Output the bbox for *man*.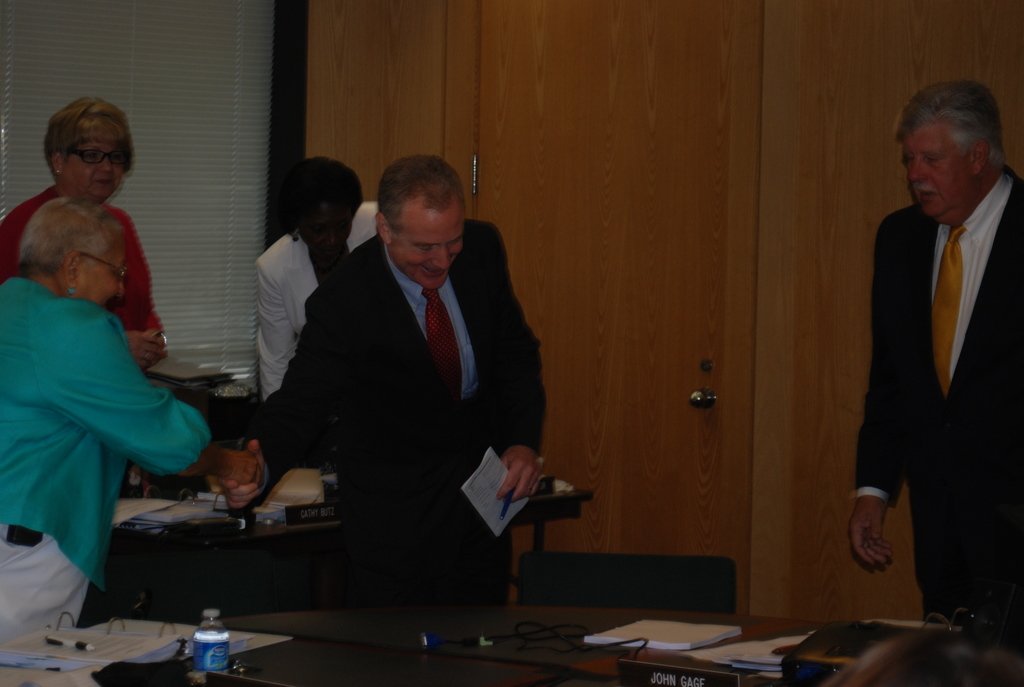
<box>209,157,552,612</box>.
